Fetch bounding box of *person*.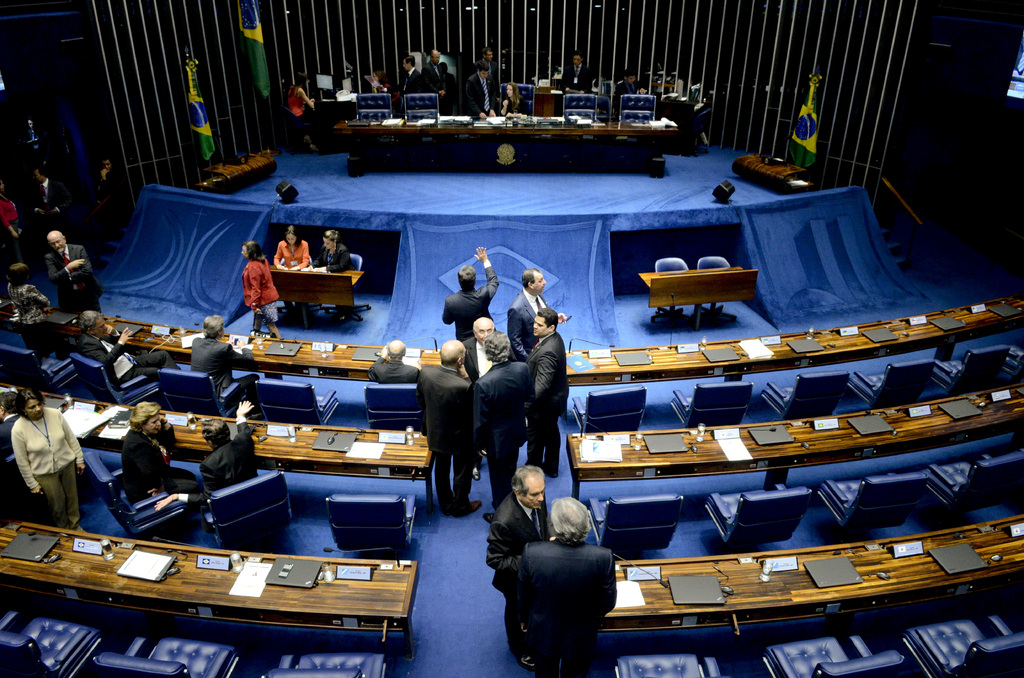
Bbox: select_region(1, 260, 50, 358).
